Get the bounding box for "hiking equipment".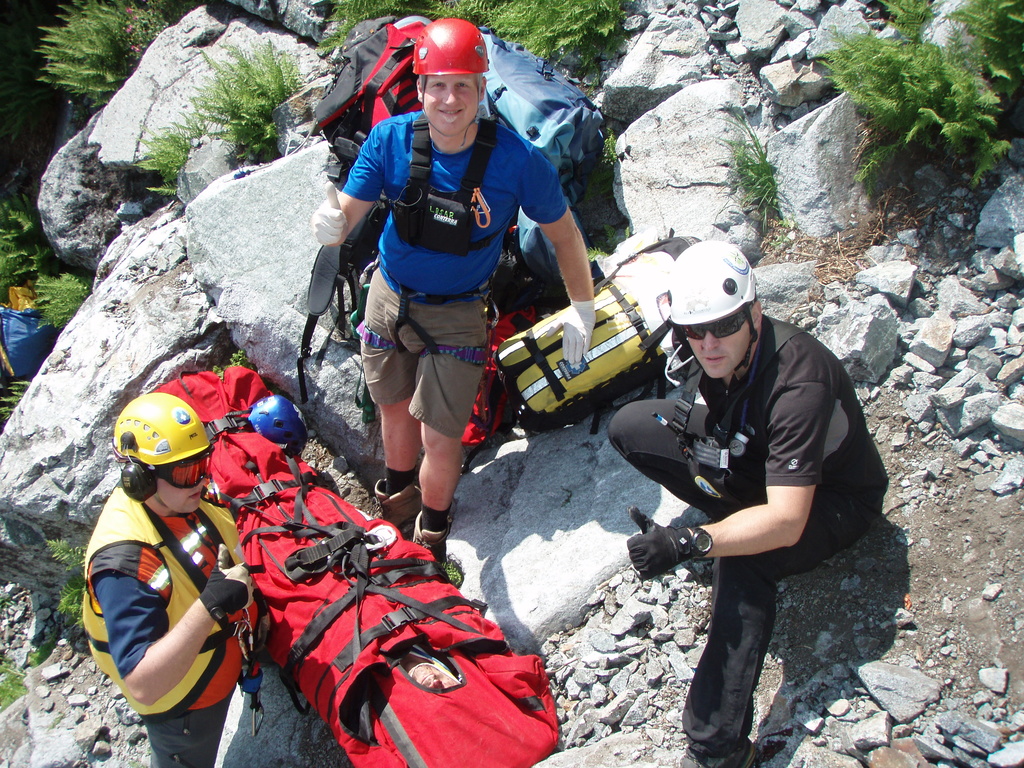
{"x1": 155, "y1": 363, "x2": 559, "y2": 767}.
